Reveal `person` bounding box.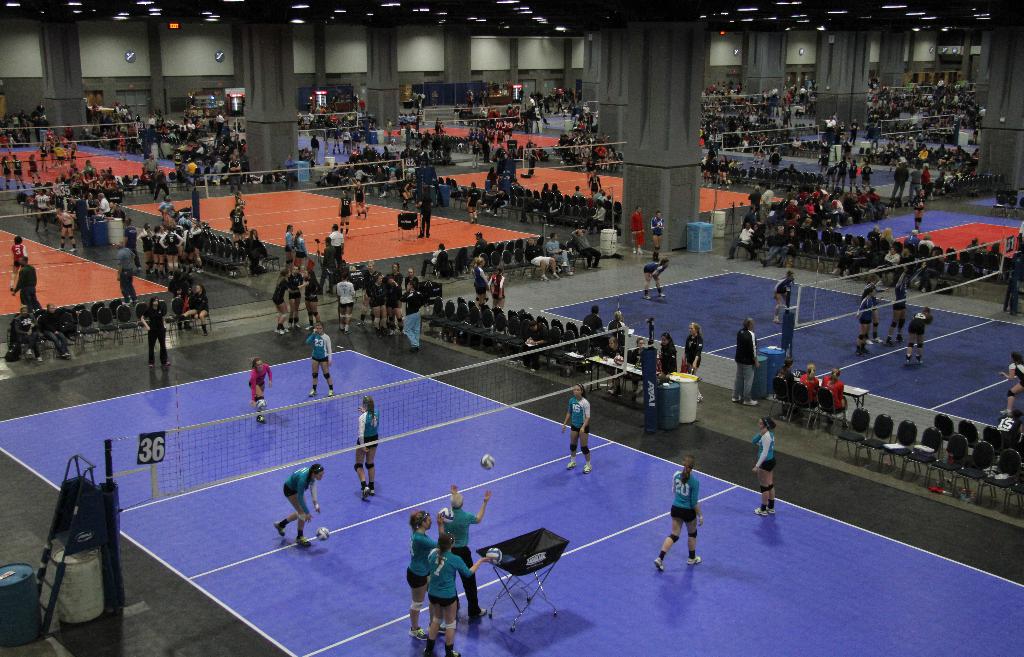
Revealed: x1=118, y1=238, x2=136, y2=304.
